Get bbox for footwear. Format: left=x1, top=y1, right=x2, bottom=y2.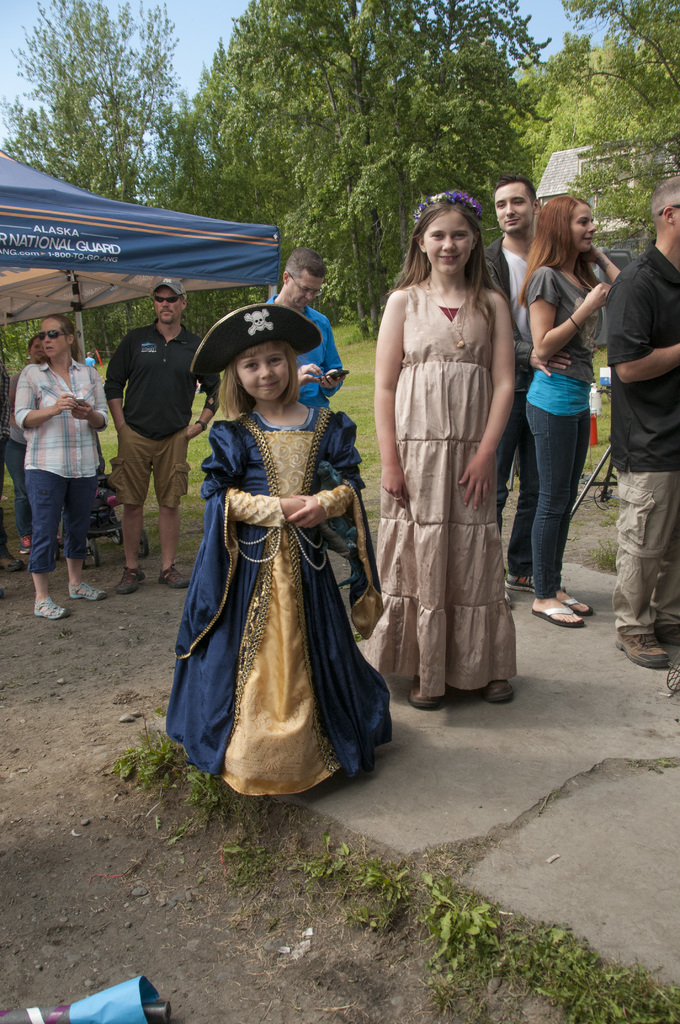
left=653, top=621, right=679, bottom=646.
